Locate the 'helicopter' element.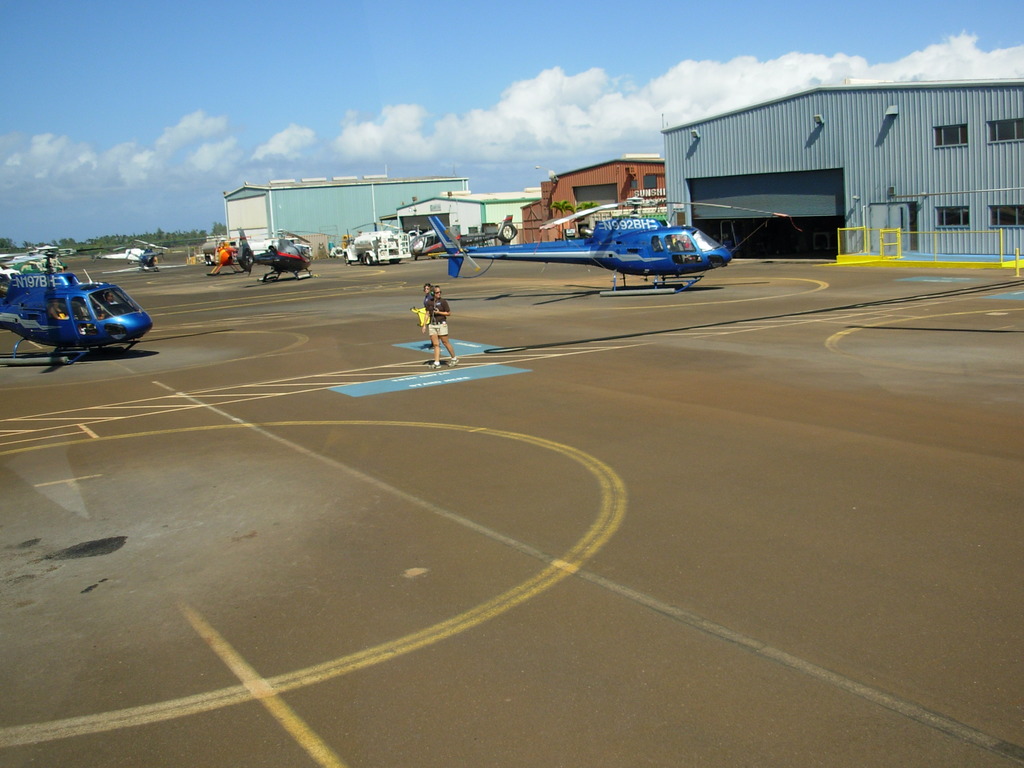
Element bbox: {"x1": 0, "y1": 234, "x2": 168, "y2": 346}.
